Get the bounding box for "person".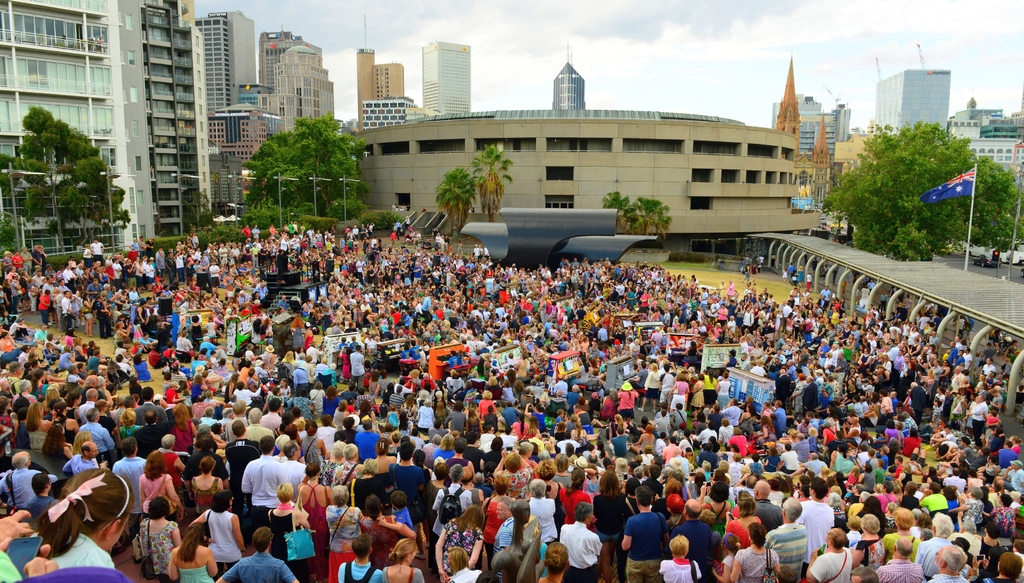
[x1=183, y1=434, x2=232, y2=480].
